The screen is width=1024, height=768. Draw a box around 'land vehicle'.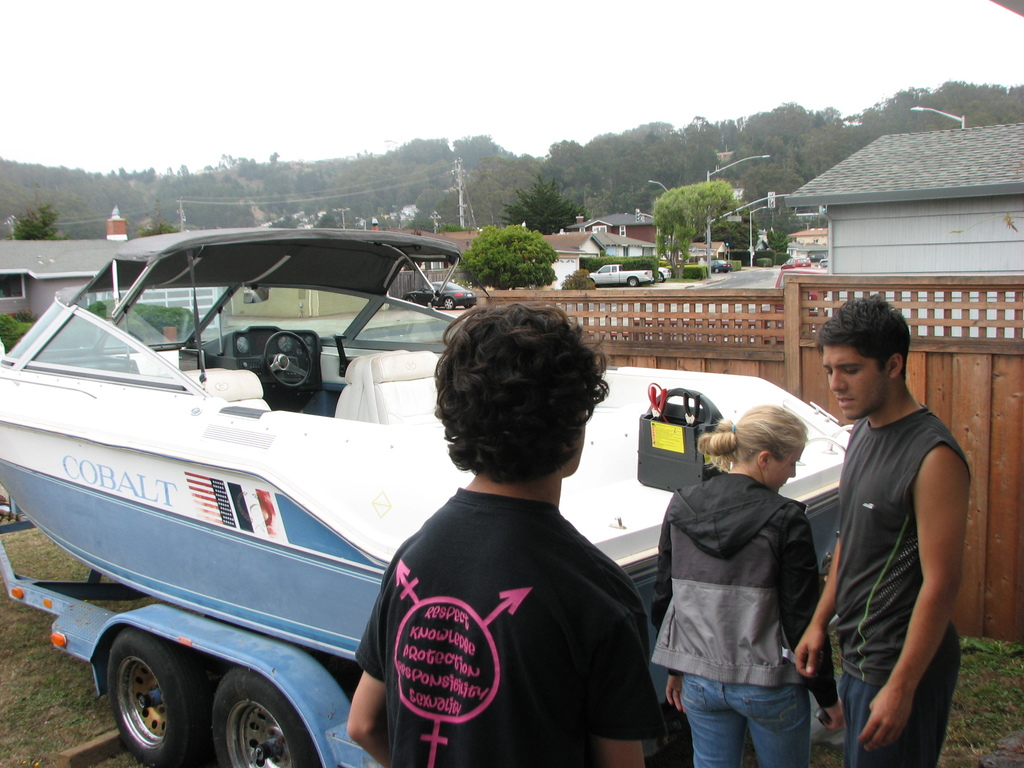
[left=401, top=280, right=477, bottom=312].
